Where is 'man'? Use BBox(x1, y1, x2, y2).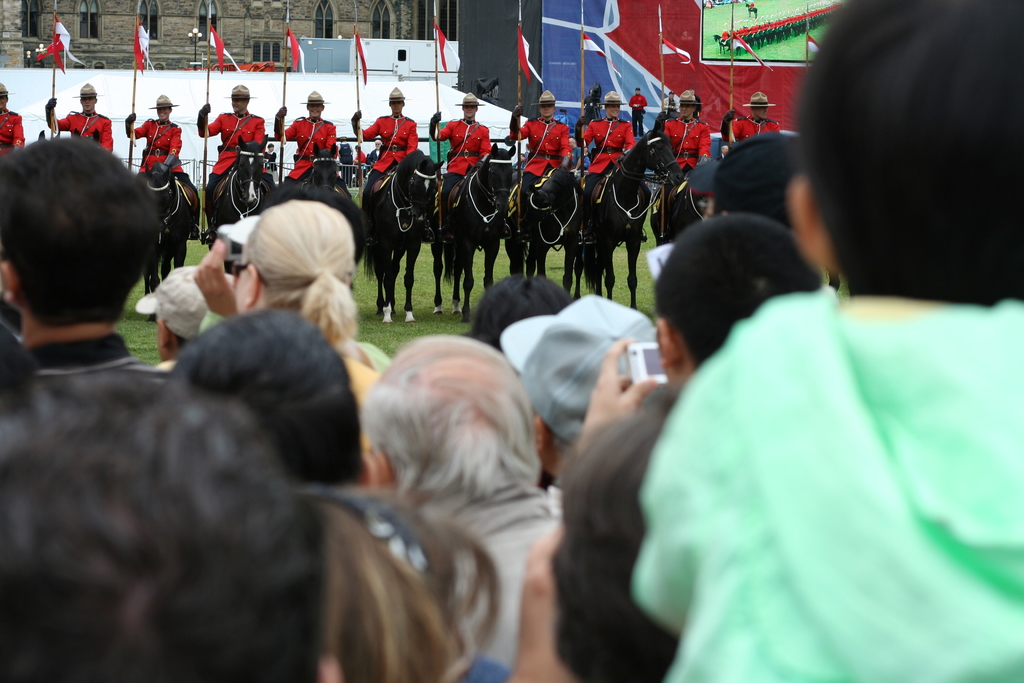
BBox(505, 384, 675, 682).
